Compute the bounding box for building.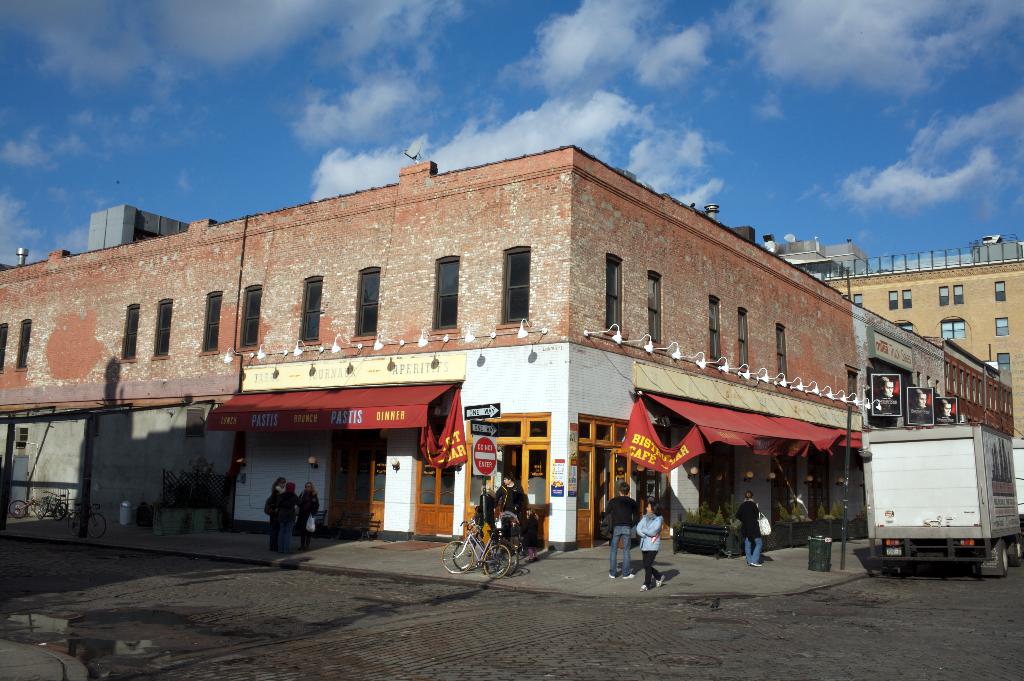
936/336/1017/434.
